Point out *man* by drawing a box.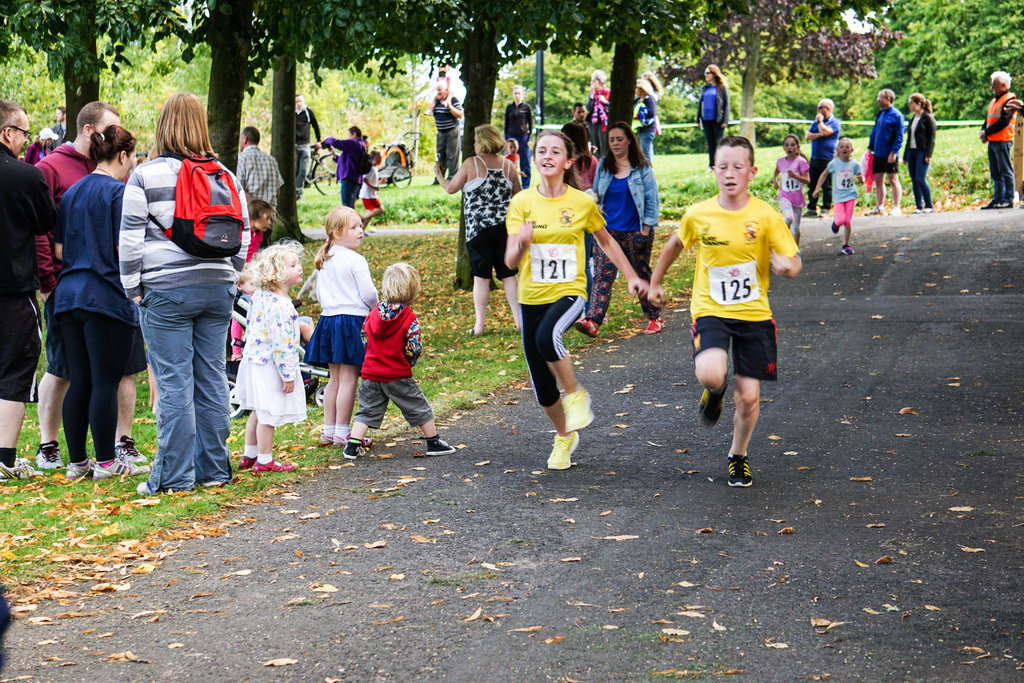
crop(800, 97, 844, 217).
